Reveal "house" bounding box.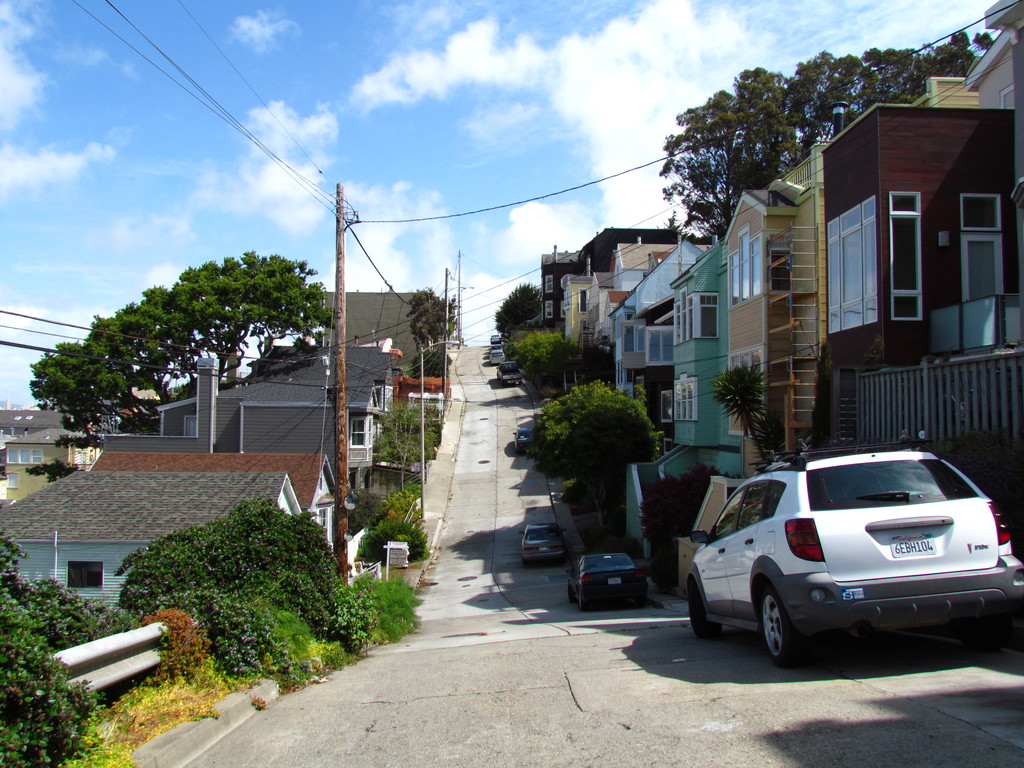
Revealed: detection(0, 468, 307, 628).
